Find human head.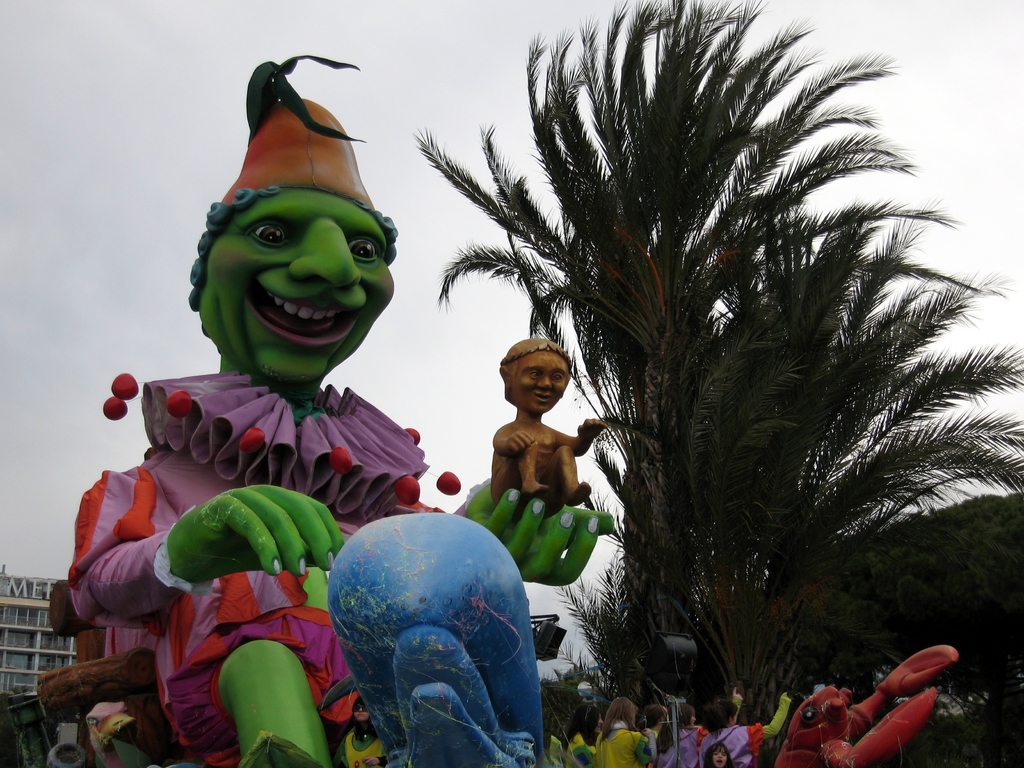
[639, 703, 667, 730].
